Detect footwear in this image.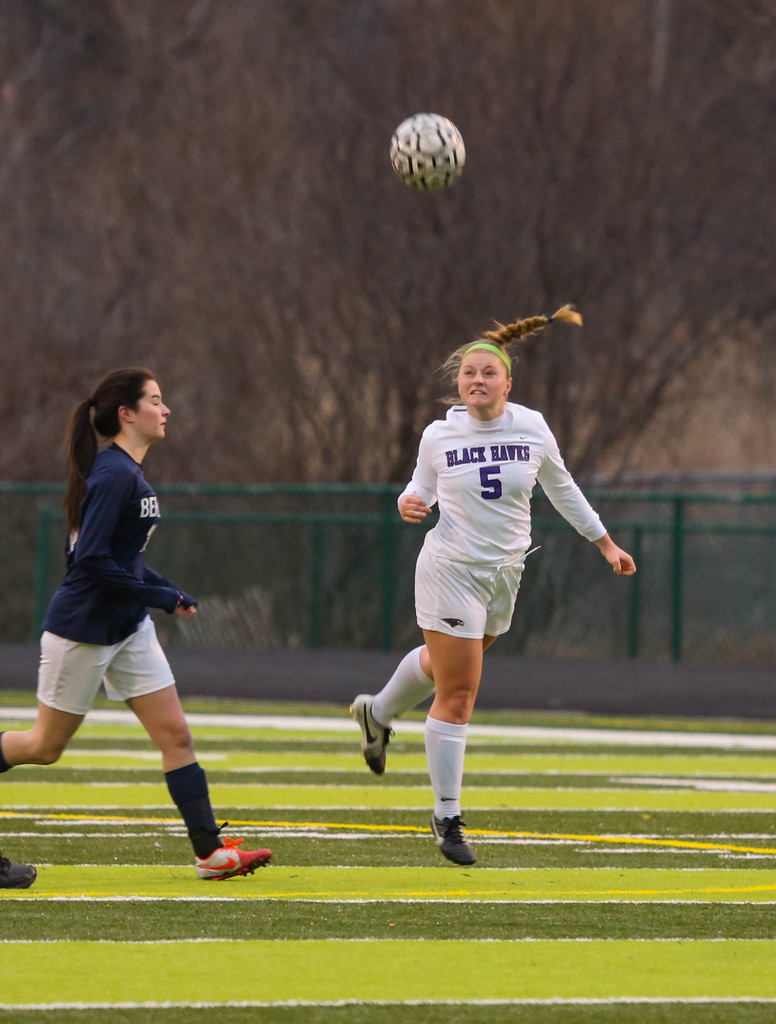
Detection: bbox=[427, 810, 480, 869].
